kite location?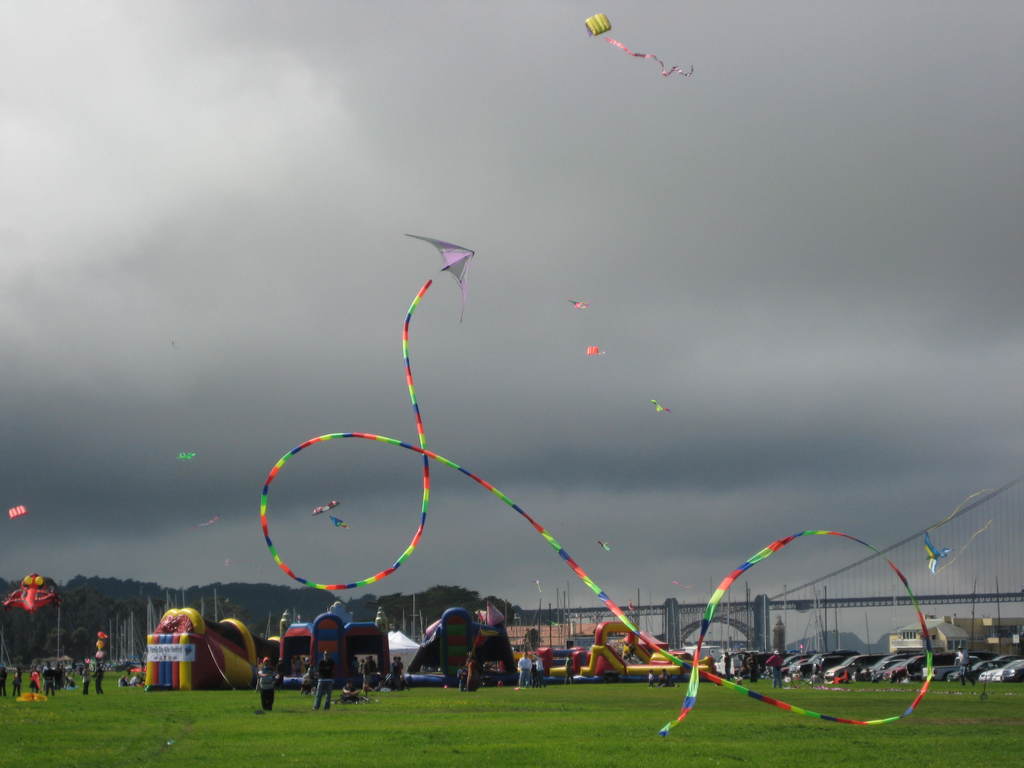
[308, 498, 339, 520]
